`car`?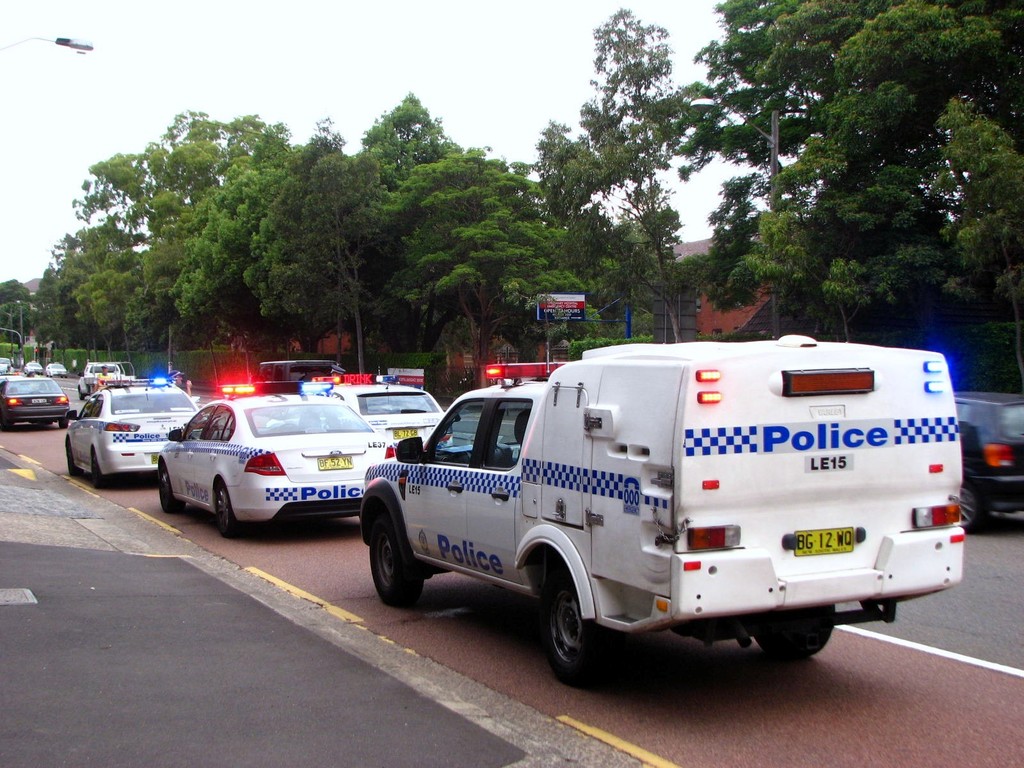
Rect(949, 390, 1023, 540)
